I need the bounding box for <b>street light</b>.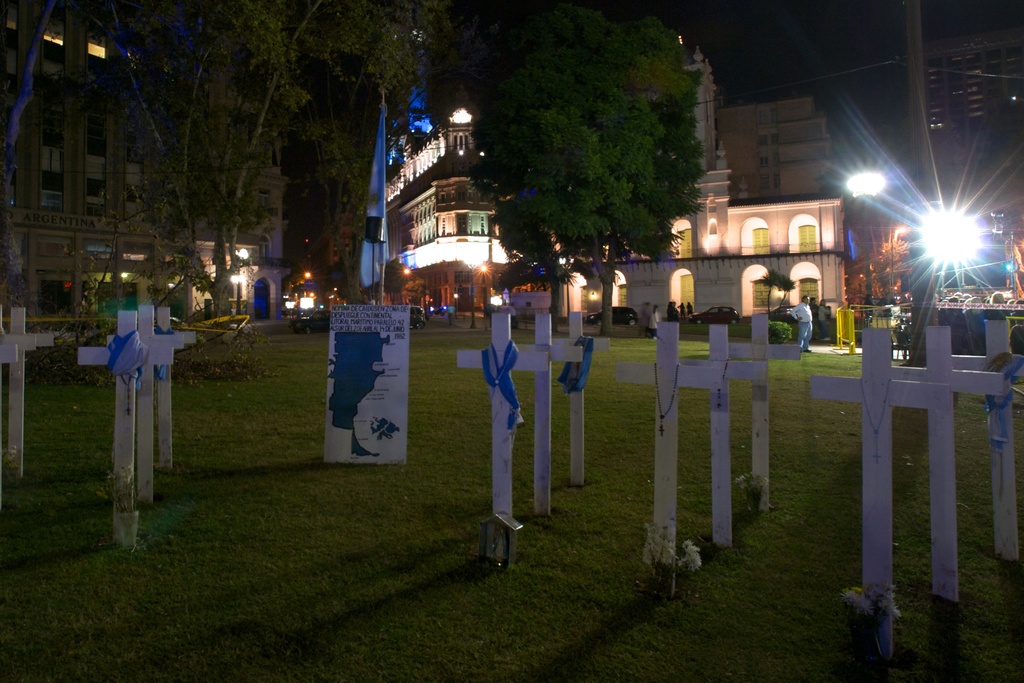
Here it is: bbox=(481, 262, 489, 318).
